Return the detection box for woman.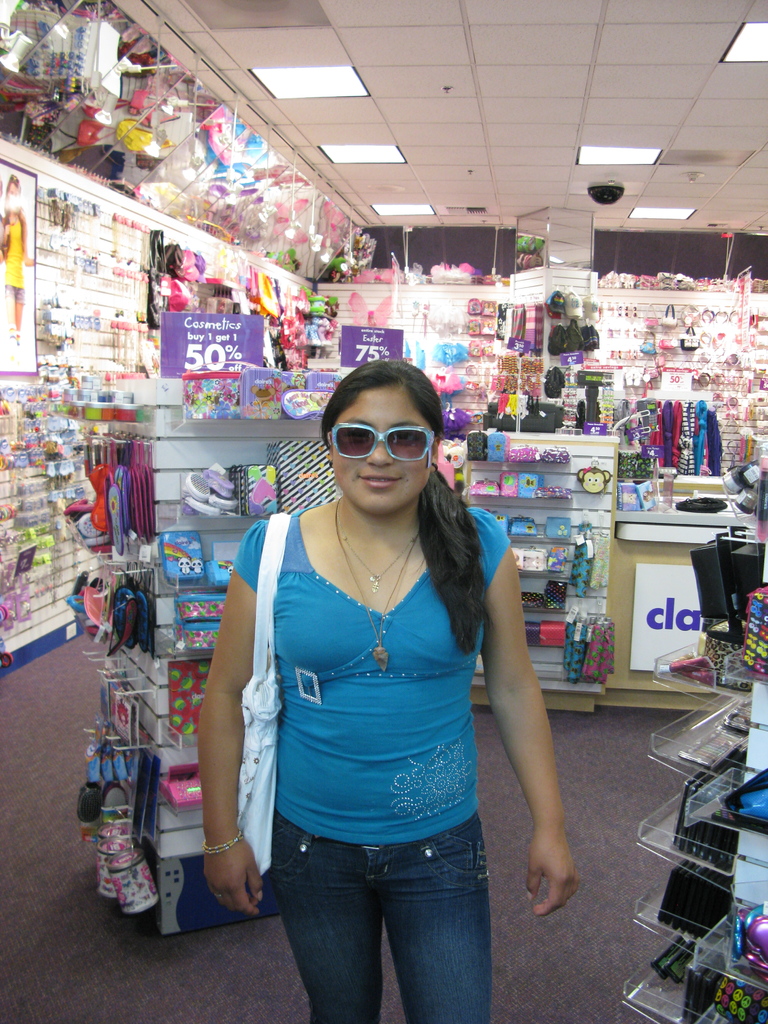
locate(207, 365, 529, 1005).
